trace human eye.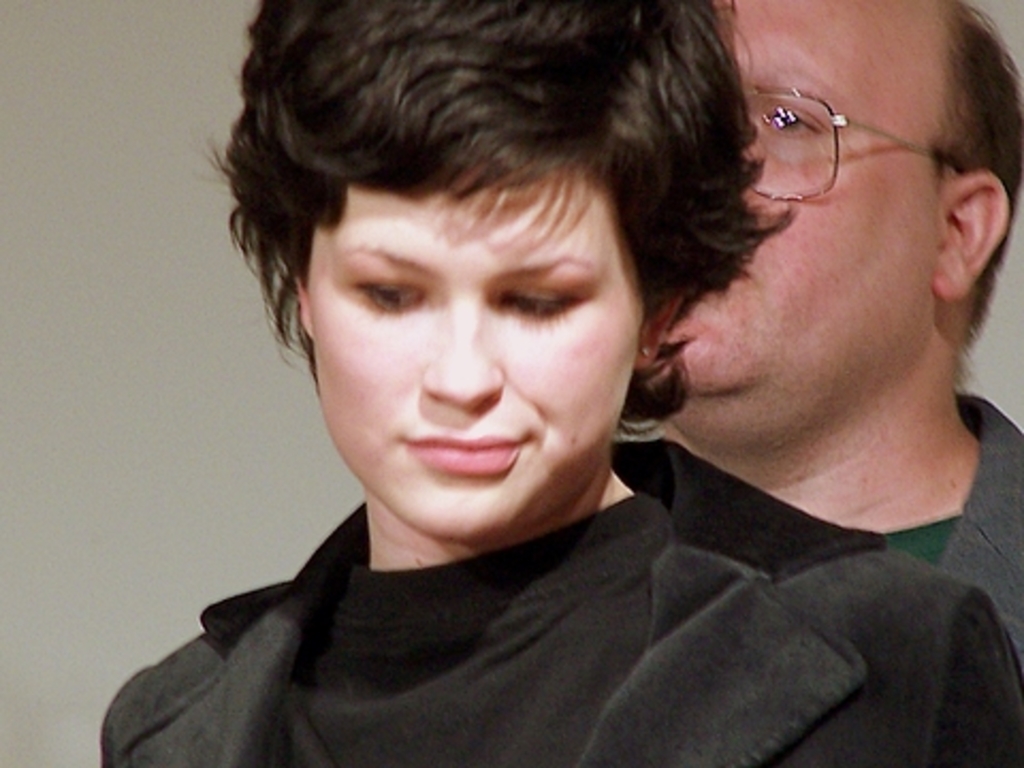
Traced to left=753, top=77, right=836, bottom=149.
